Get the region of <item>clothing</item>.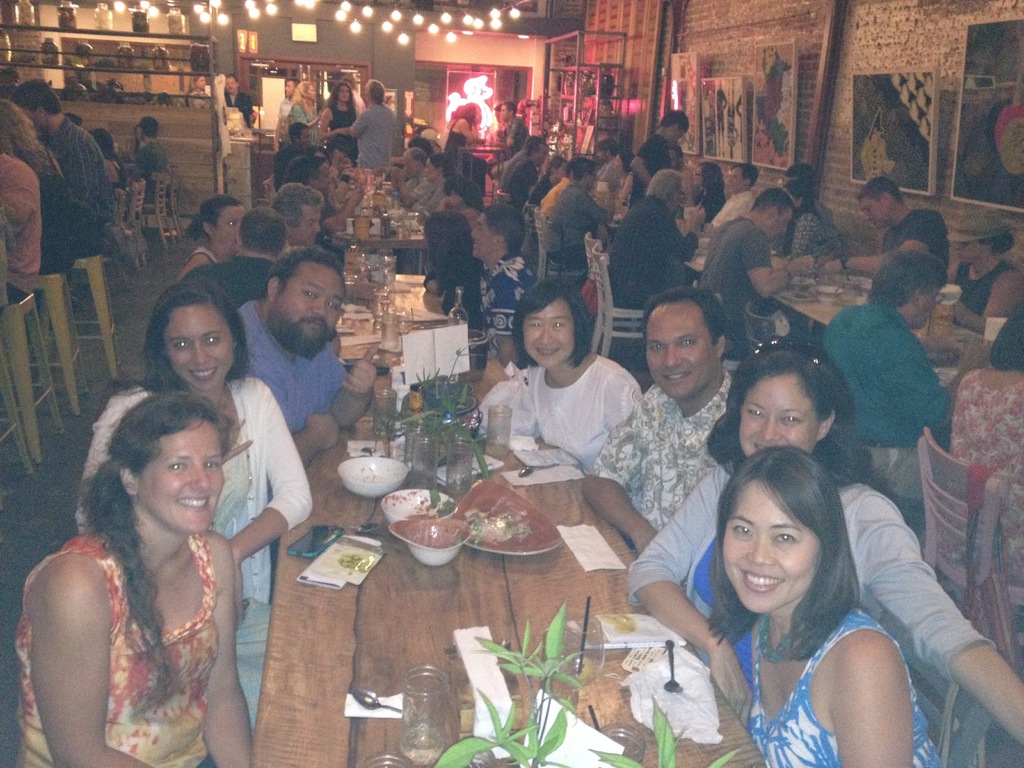
(424,262,476,310).
